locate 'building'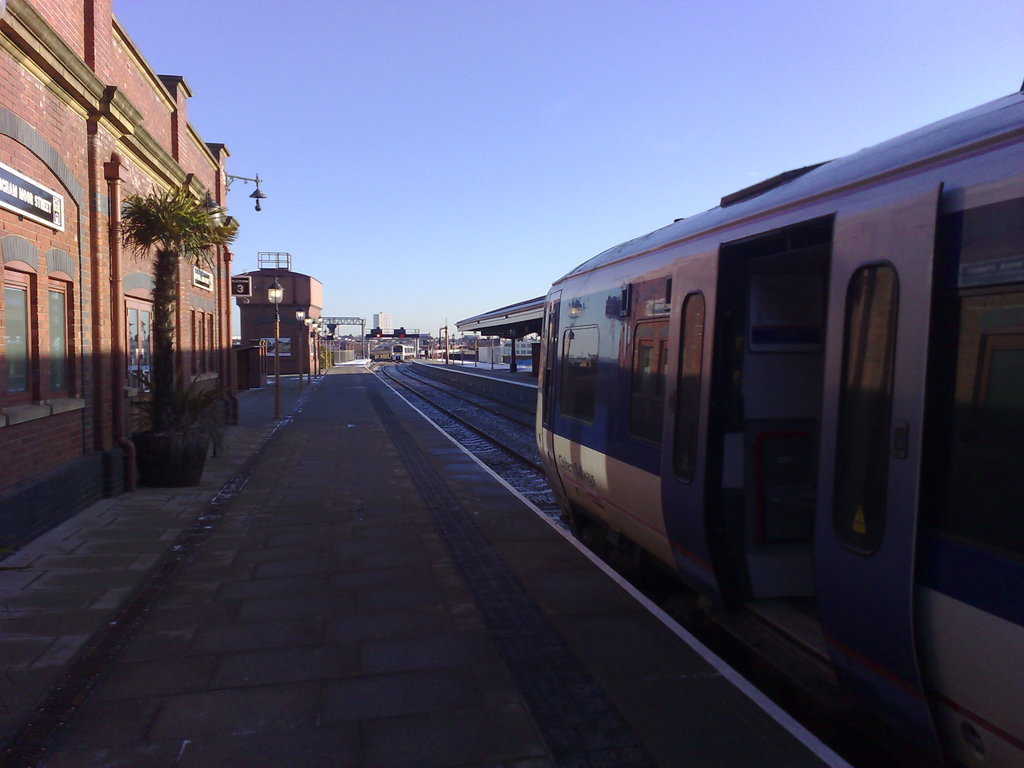
x1=0 y1=0 x2=231 y2=561
